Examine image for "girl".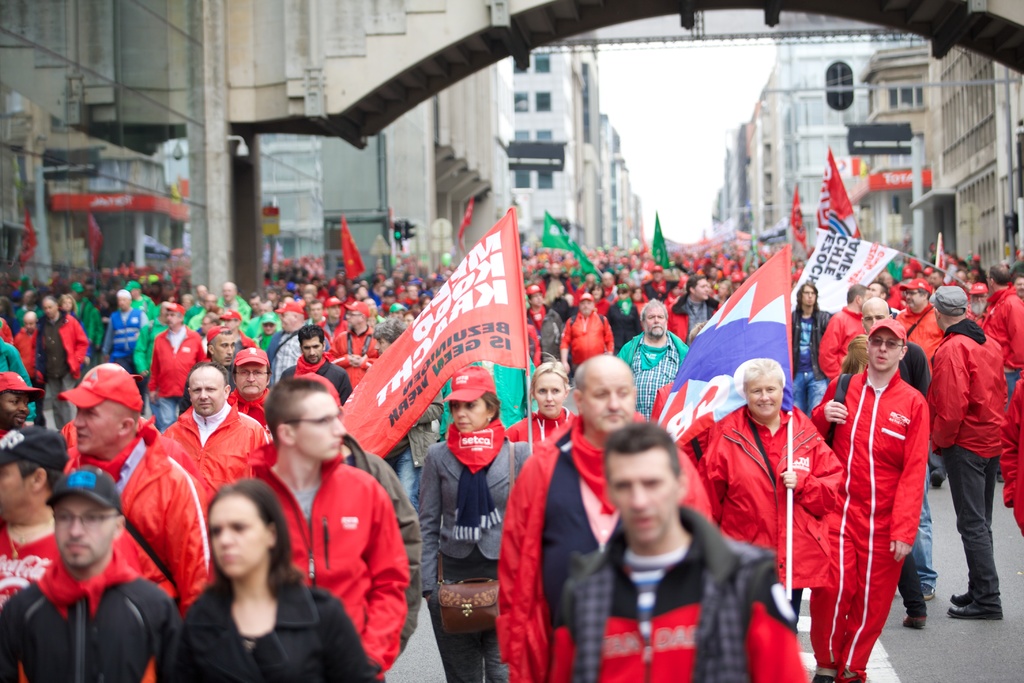
Examination result: x1=175 y1=471 x2=388 y2=682.
